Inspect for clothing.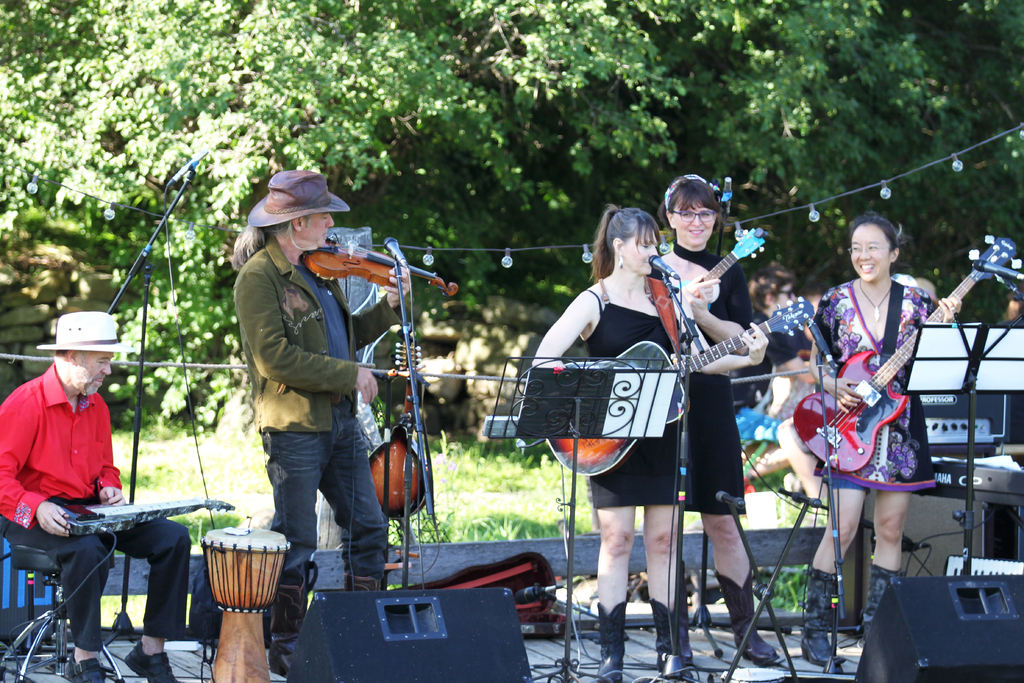
Inspection: [577, 285, 678, 504].
